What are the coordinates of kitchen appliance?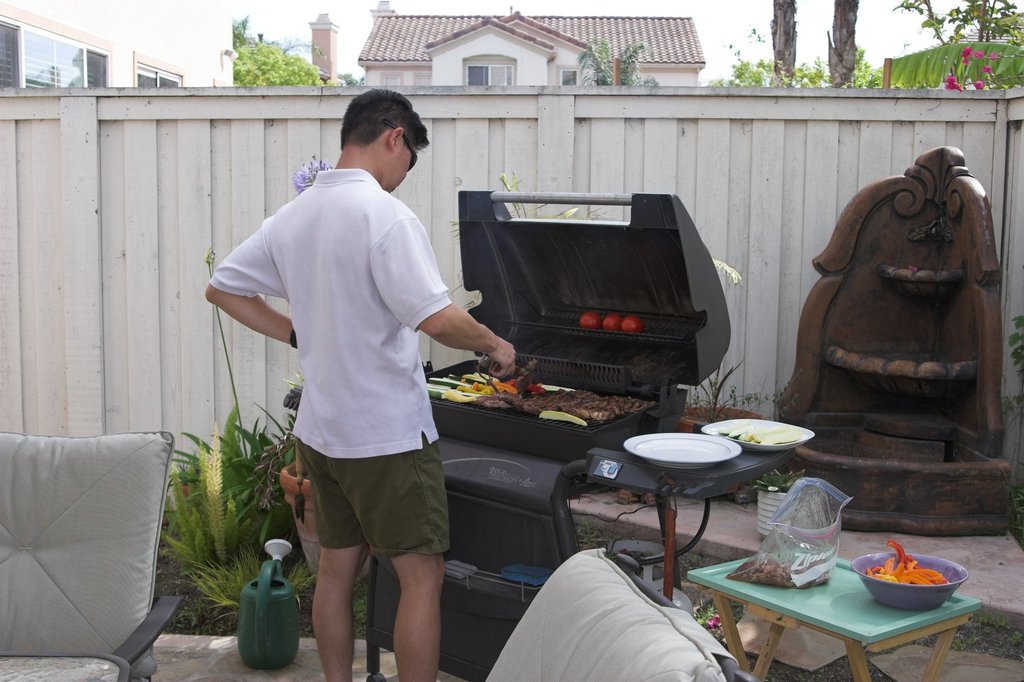
849,551,961,610.
